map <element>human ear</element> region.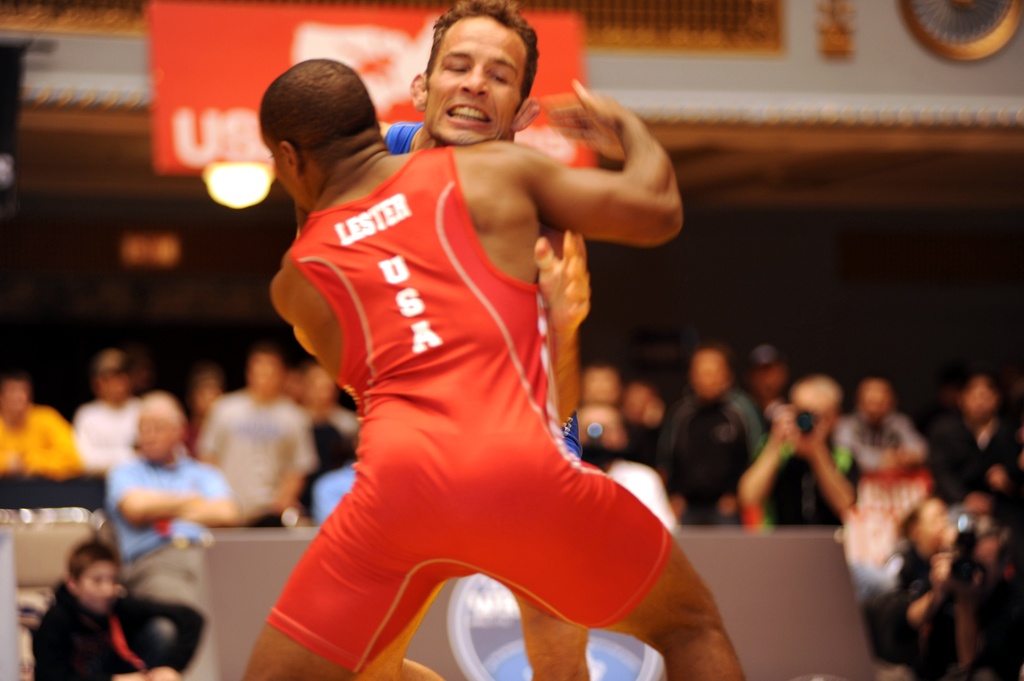
Mapped to crop(280, 141, 300, 173).
